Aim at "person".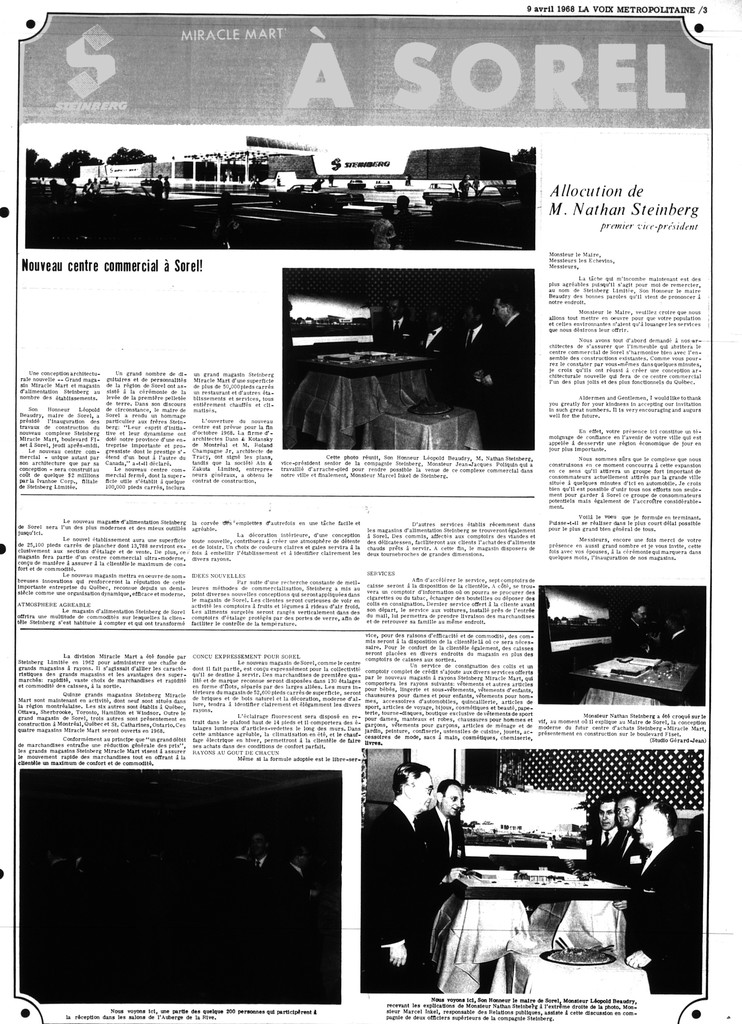
Aimed at box(362, 762, 437, 988).
